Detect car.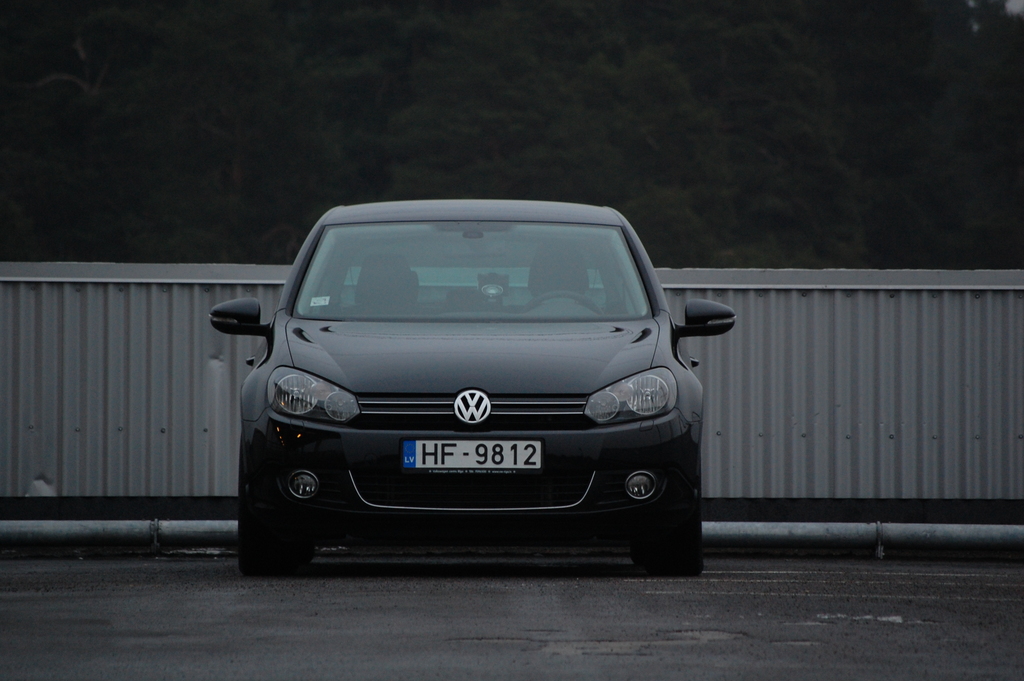
Detected at 207 196 742 580.
